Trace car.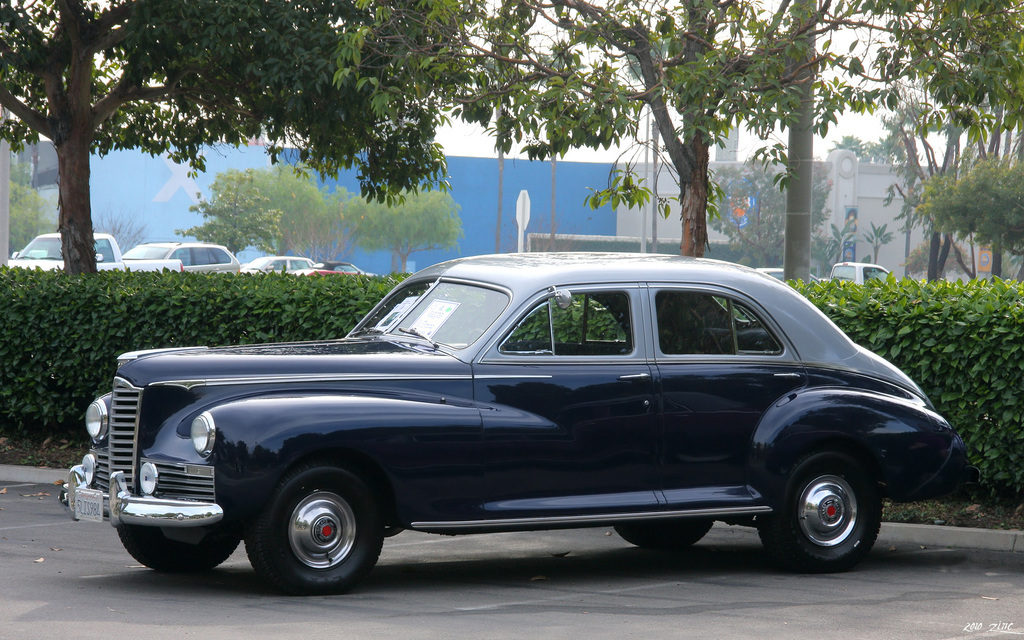
Traced to bbox=[240, 254, 314, 275].
